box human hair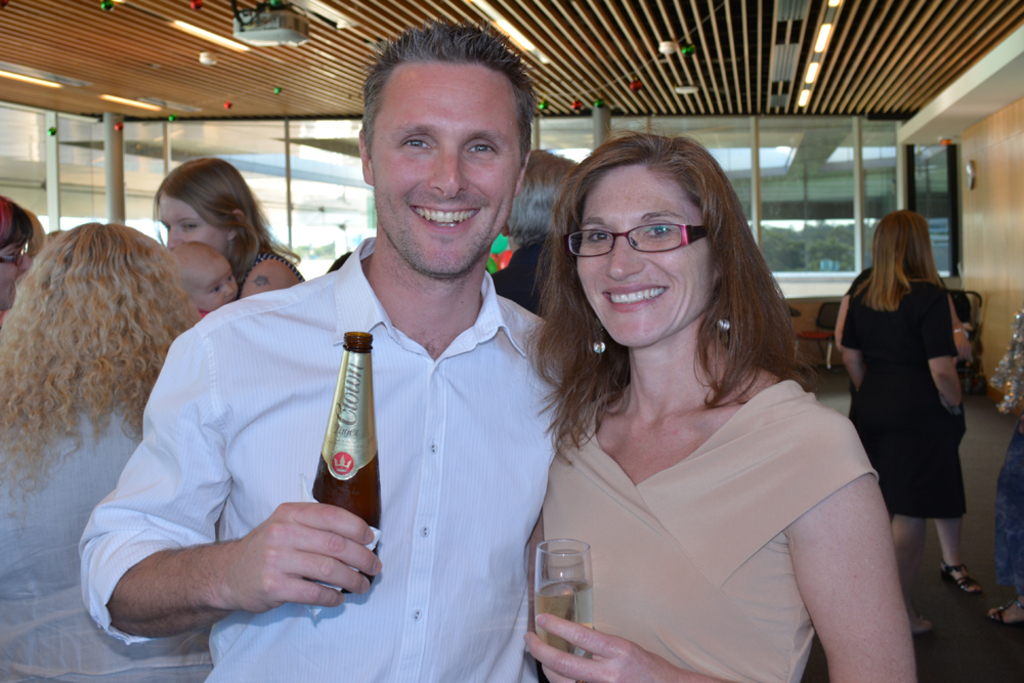
left=0, top=194, right=40, bottom=251
